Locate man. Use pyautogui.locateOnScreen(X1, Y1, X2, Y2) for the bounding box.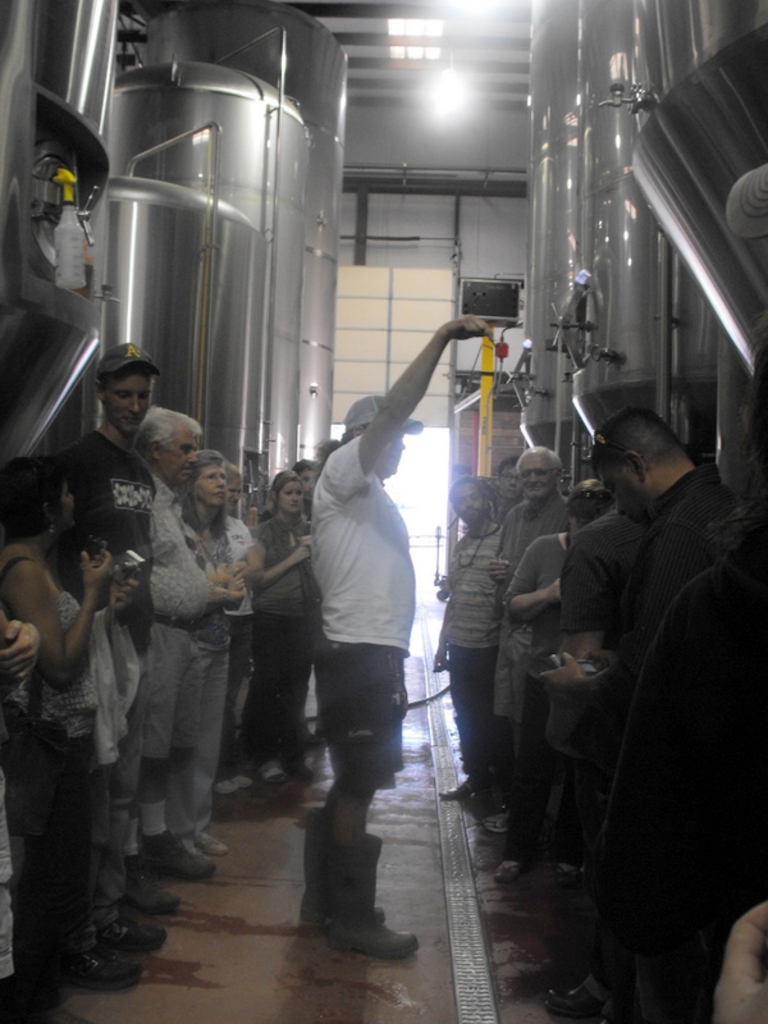
pyautogui.locateOnScreen(536, 369, 750, 1004).
